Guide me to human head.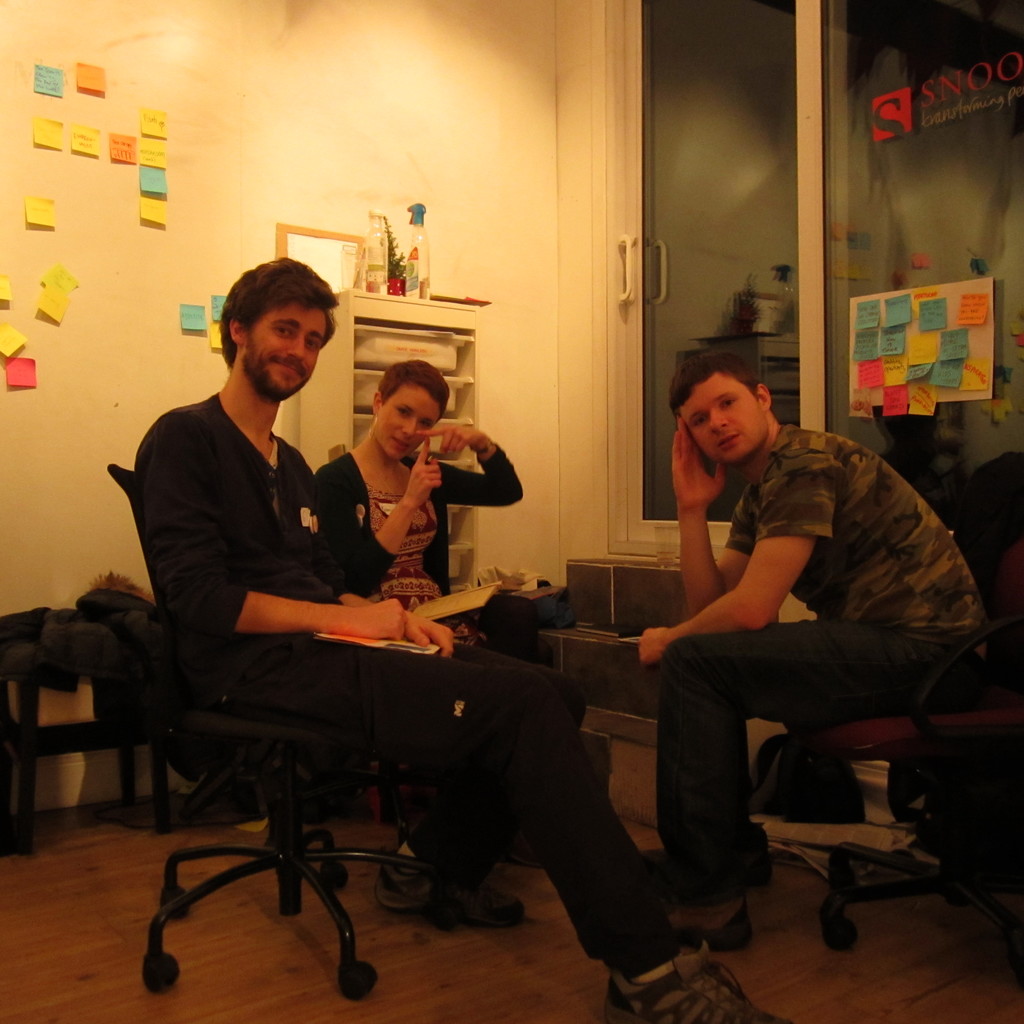
Guidance: (375, 359, 452, 462).
